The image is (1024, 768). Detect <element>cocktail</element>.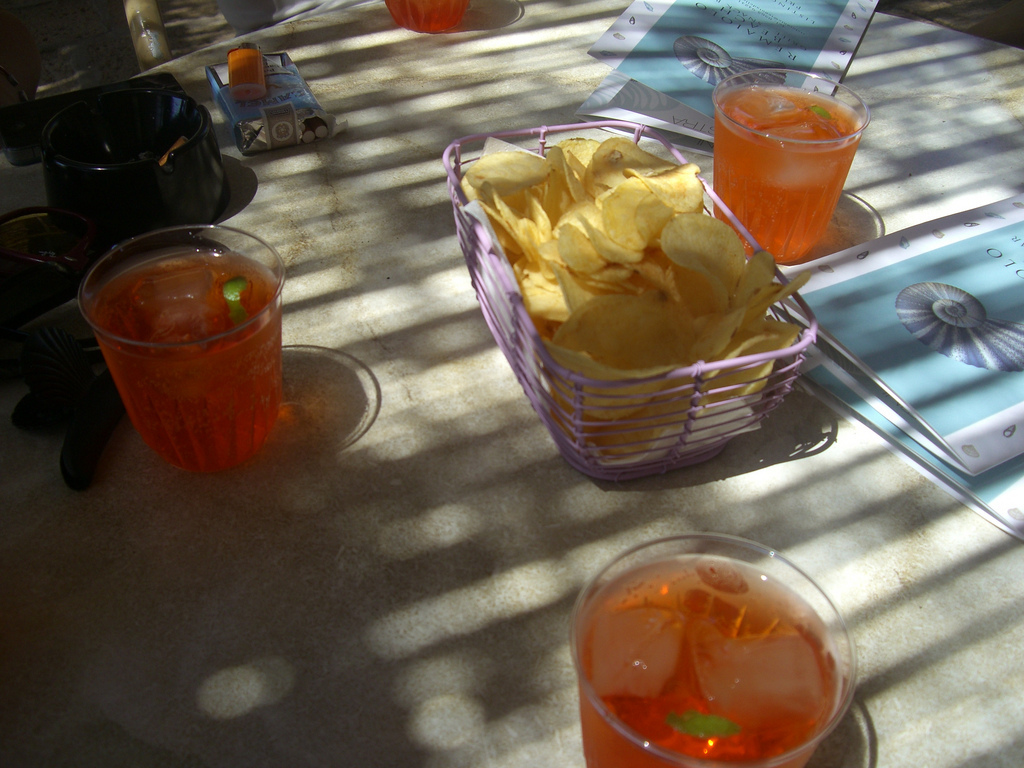
Detection: bbox=(78, 218, 285, 466).
